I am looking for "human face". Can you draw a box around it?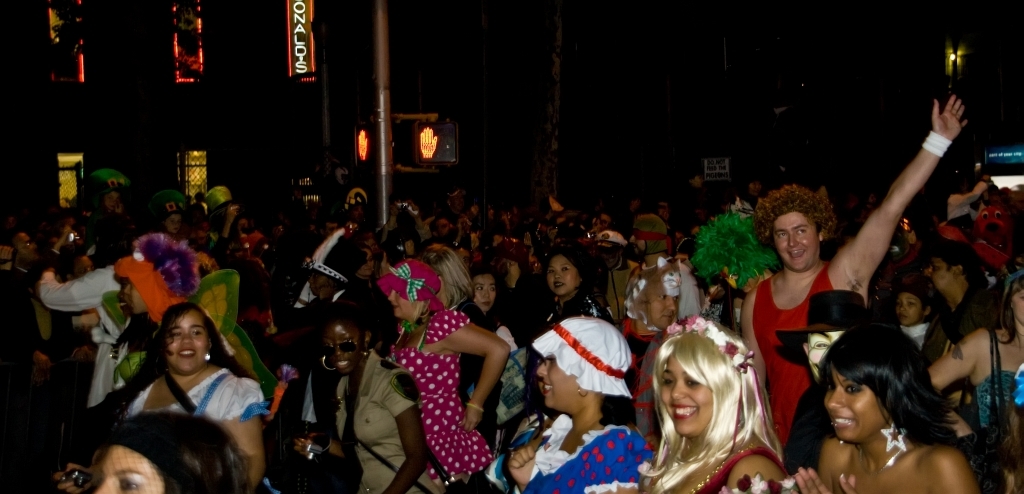
Sure, the bounding box is box=[473, 275, 493, 308].
